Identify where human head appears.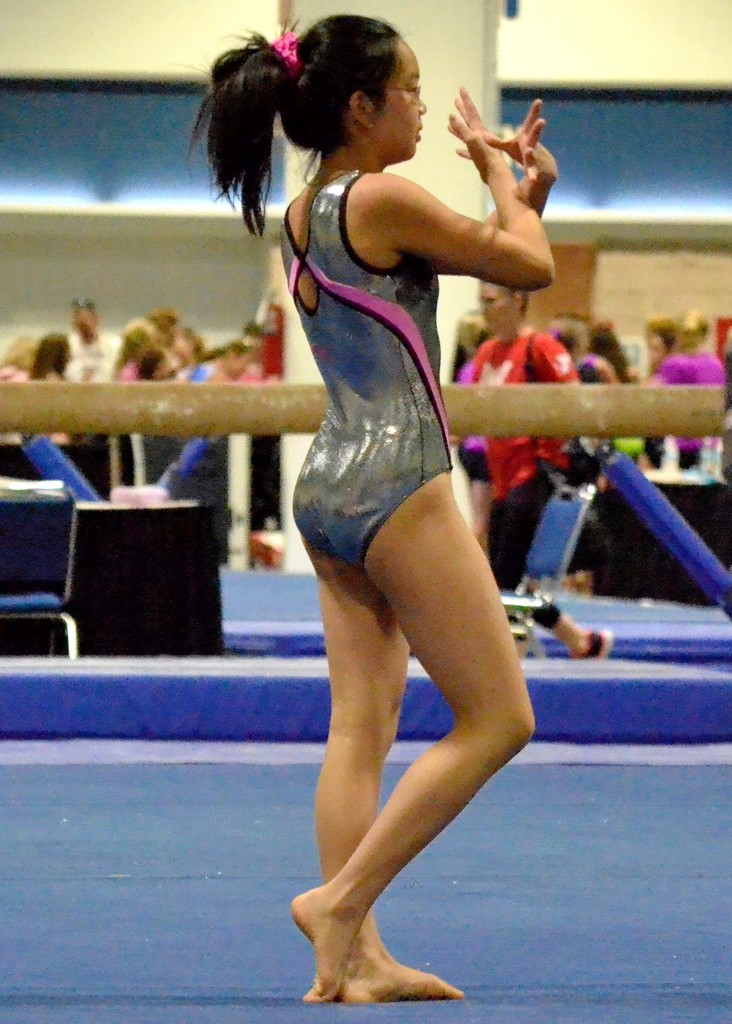
Appears at [x1=682, y1=310, x2=710, y2=348].
